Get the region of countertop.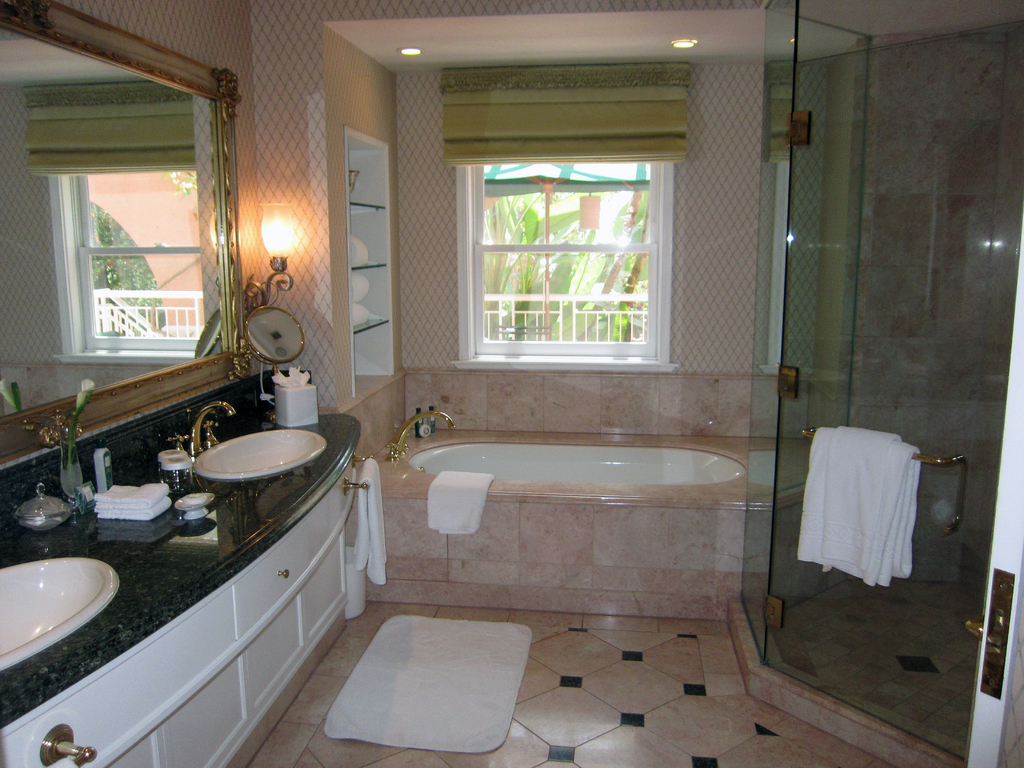
(left=0, top=360, right=355, bottom=767).
